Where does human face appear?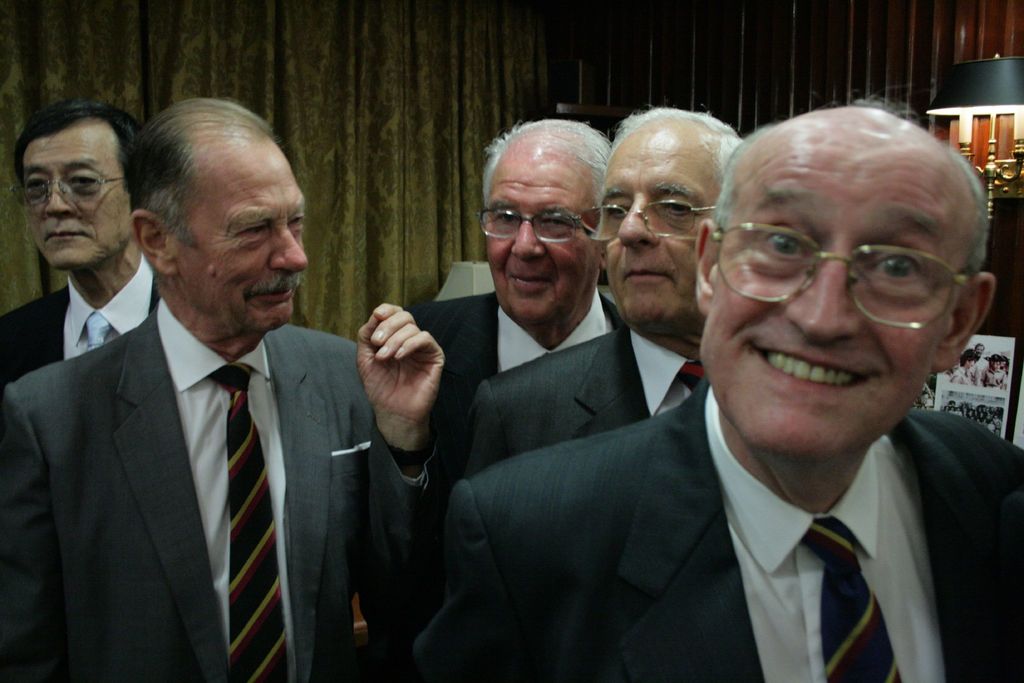
Appears at [606, 126, 723, 323].
